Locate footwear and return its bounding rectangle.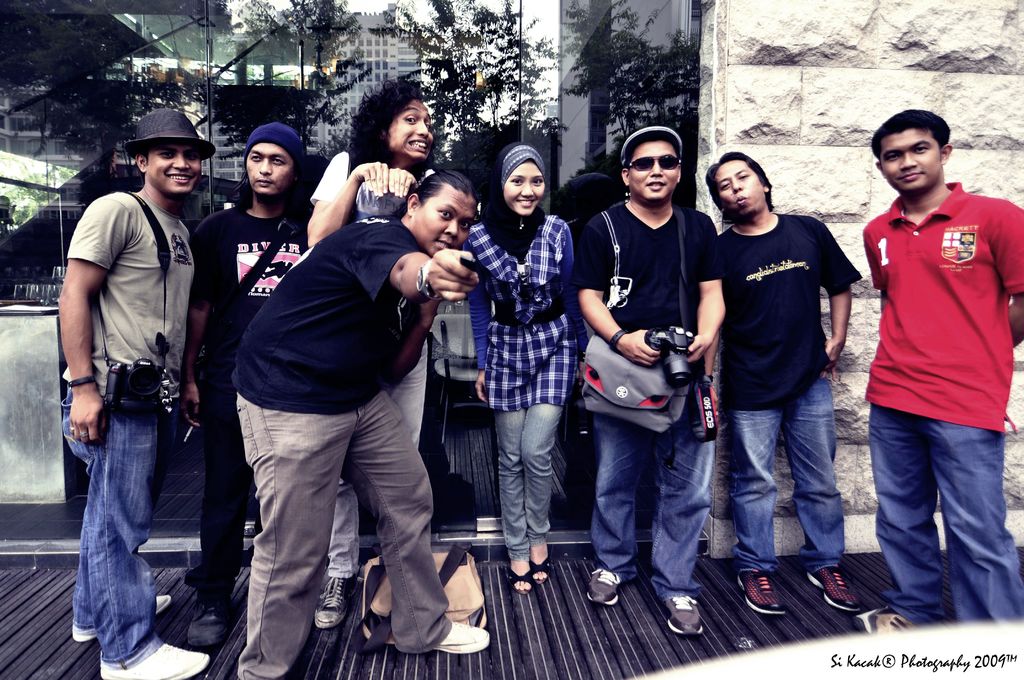
Rect(312, 572, 364, 632).
